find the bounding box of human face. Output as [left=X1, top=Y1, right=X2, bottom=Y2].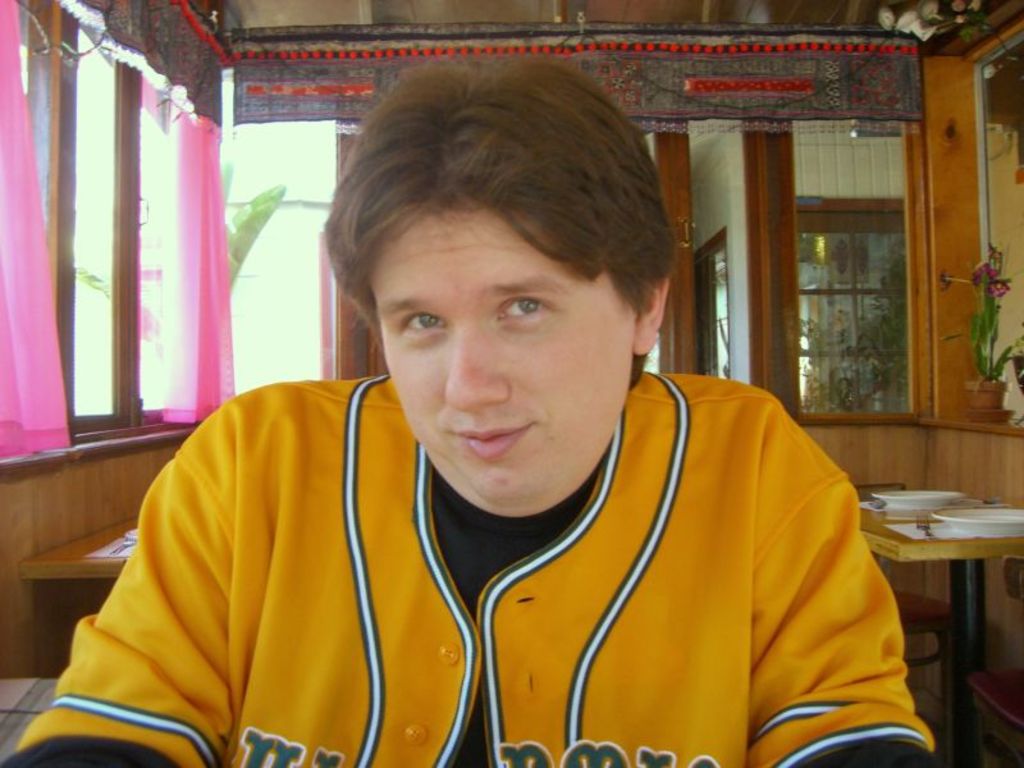
[left=374, top=196, right=641, bottom=503].
